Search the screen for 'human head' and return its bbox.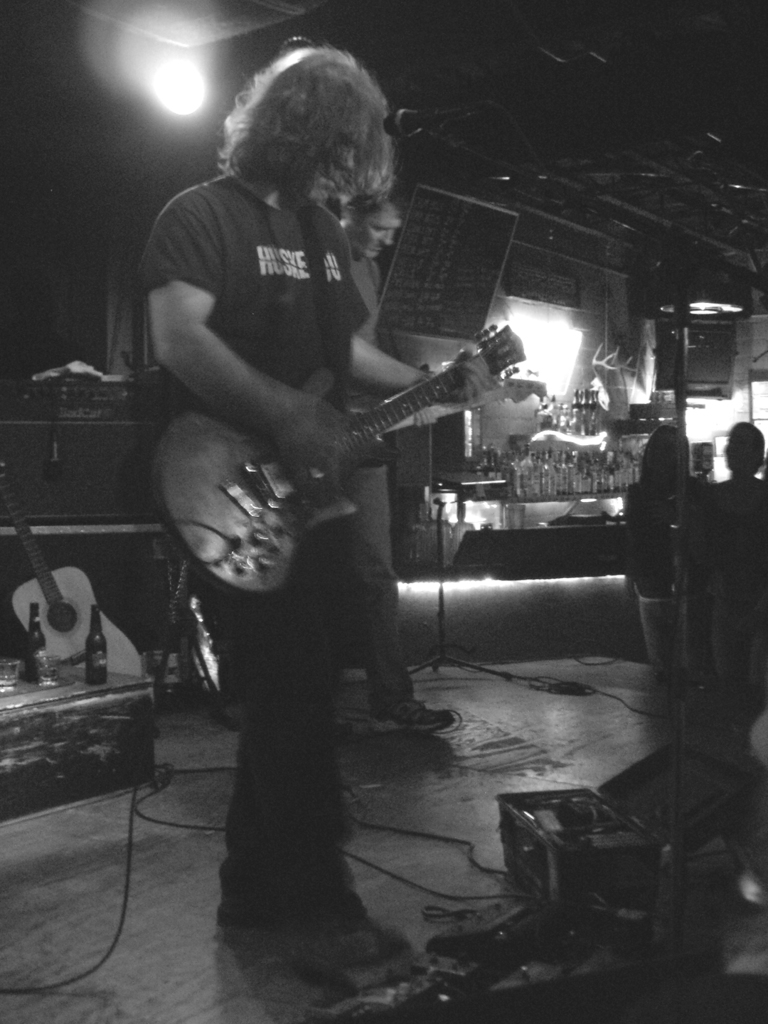
Found: crop(639, 421, 698, 471).
